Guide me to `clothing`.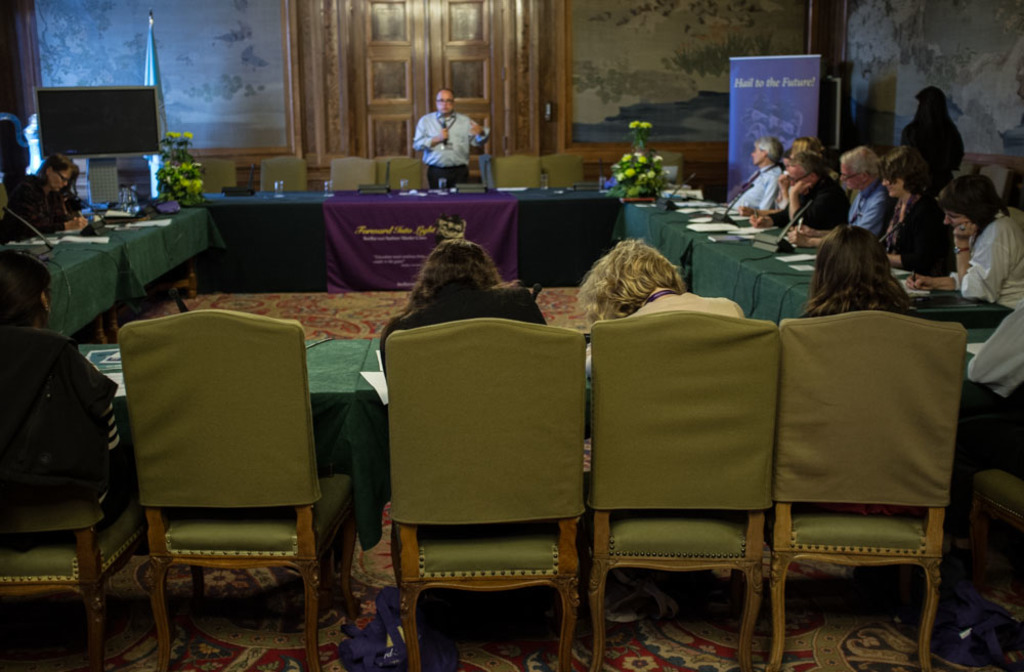
Guidance: 778, 167, 857, 261.
